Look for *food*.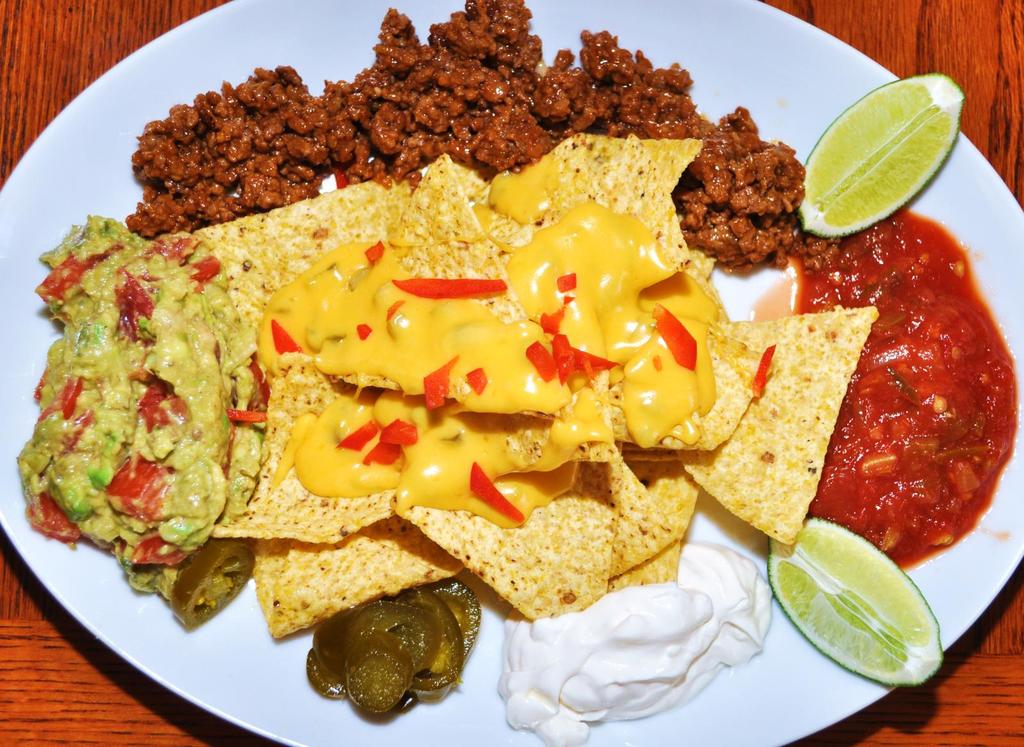
Found: x1=14, y1=0, x2=1018, y2=746.
